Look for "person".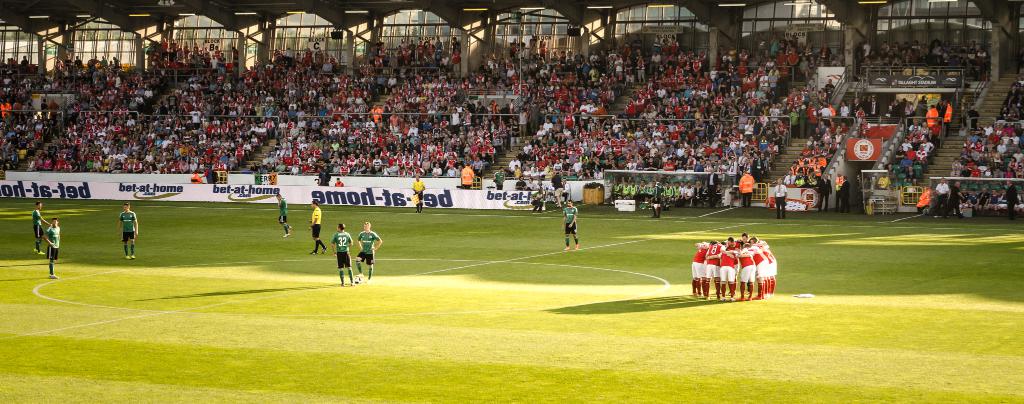
Found: 31,202,52,256.
